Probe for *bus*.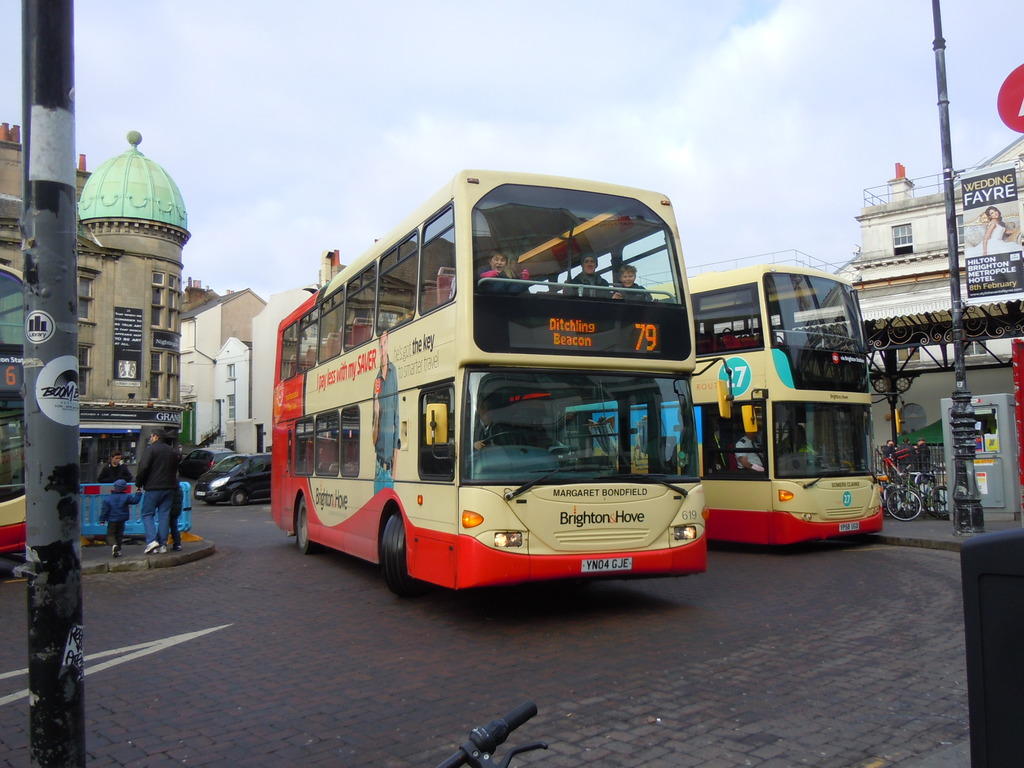
Probe result: rect(272, 166, 740, 595).
